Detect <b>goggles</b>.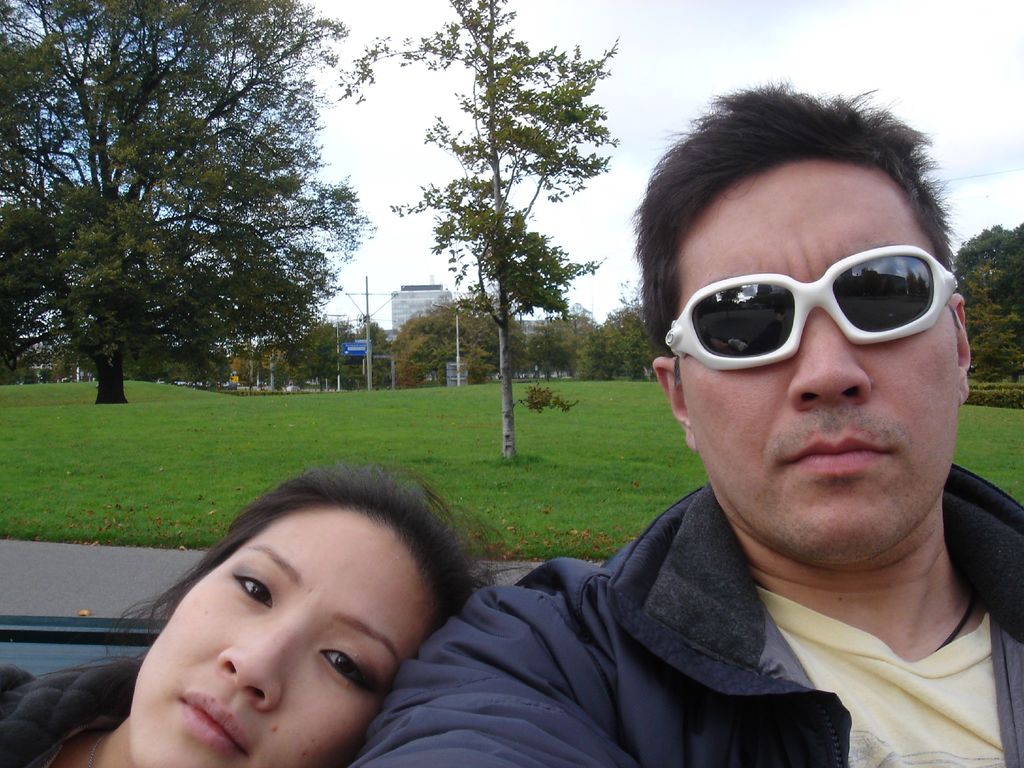
Detected at box(663, 244, 957, 374).
